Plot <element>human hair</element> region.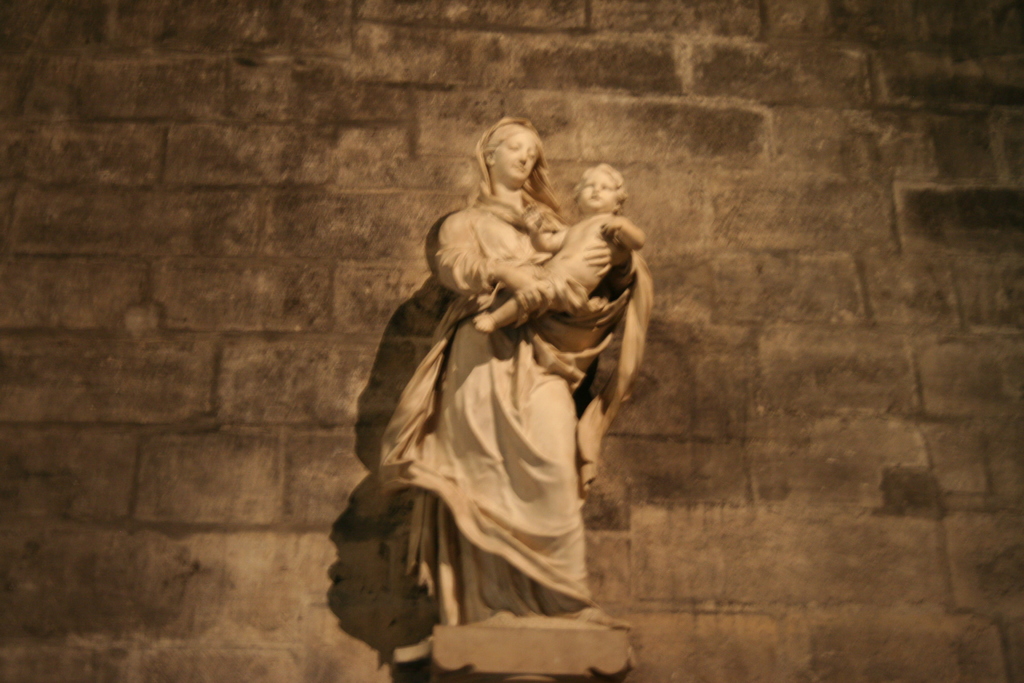
Plotted at crop(566, 158, 630, 215).
